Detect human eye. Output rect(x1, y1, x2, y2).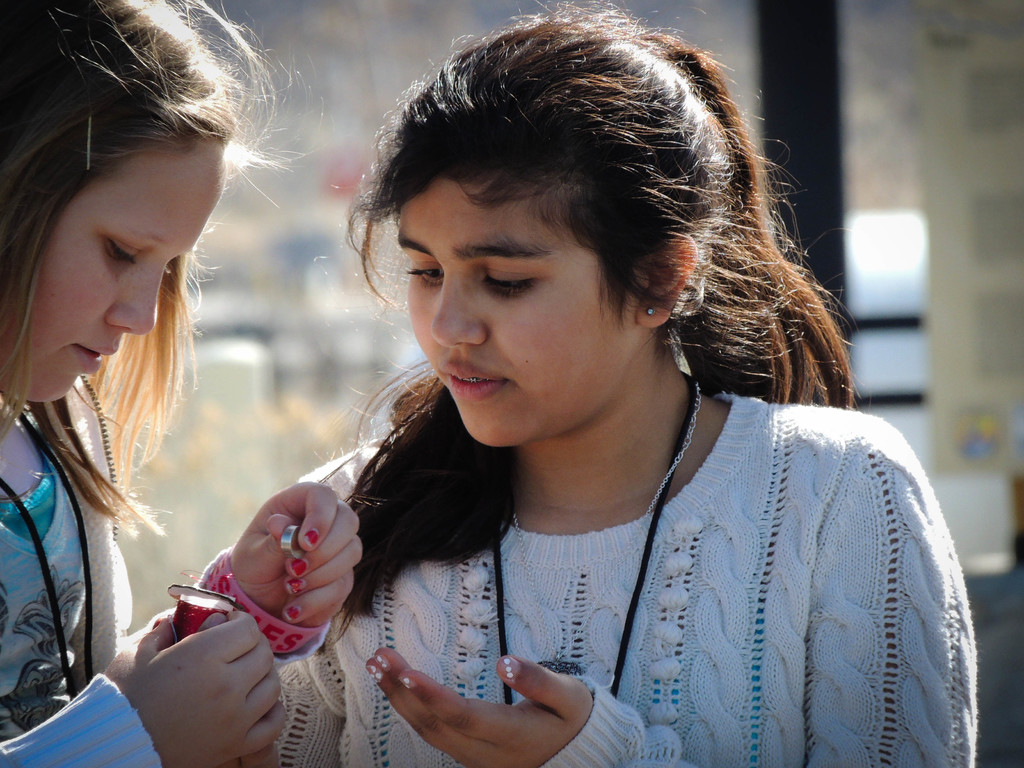
rect(406, 260, 446, 290).
